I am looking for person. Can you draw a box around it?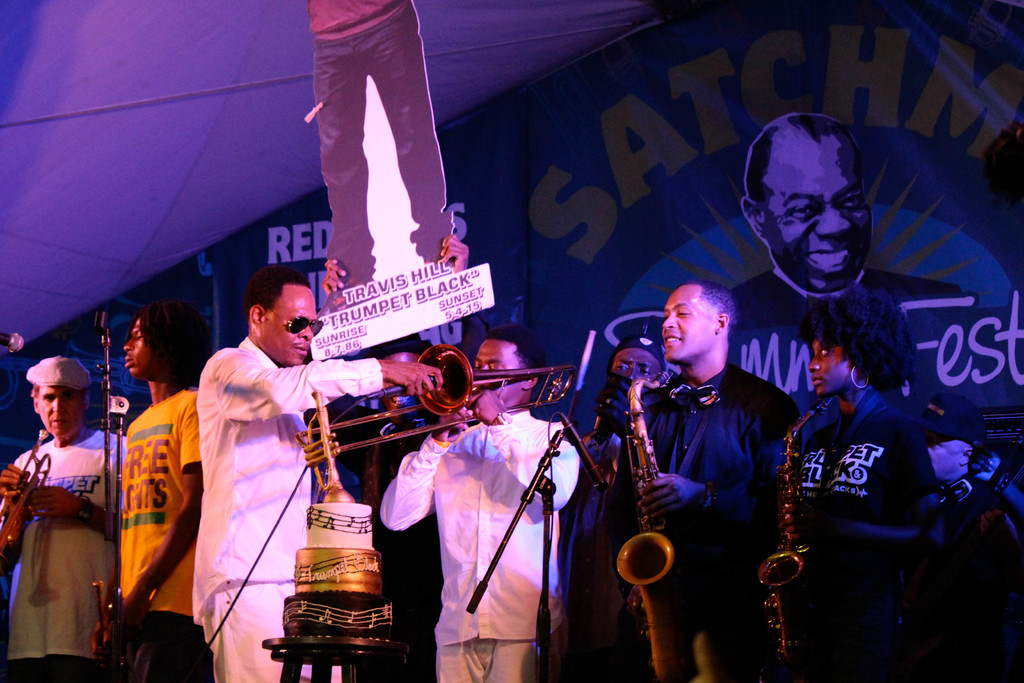
Sure, the bounding box is box(0, 353, 120, 682).
